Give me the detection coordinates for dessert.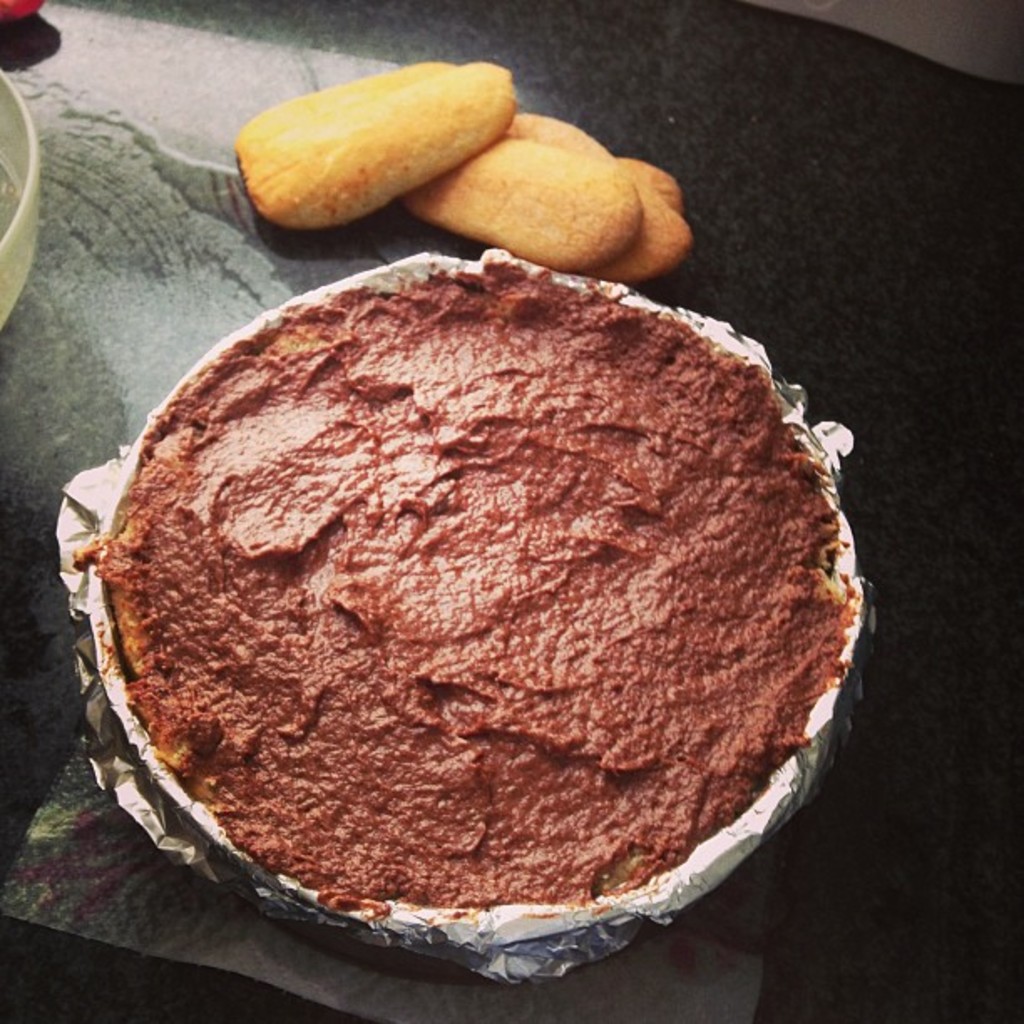
bbox=[79, 263, 863, 984].
